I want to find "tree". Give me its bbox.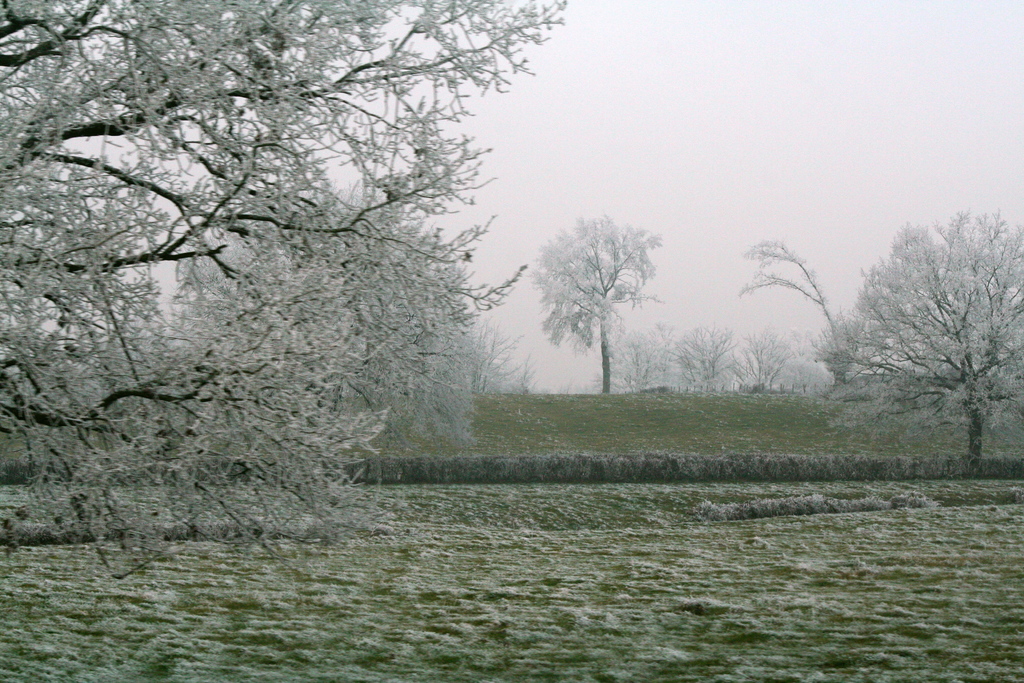
(left=608, top=327, right=652, bottom=393).
